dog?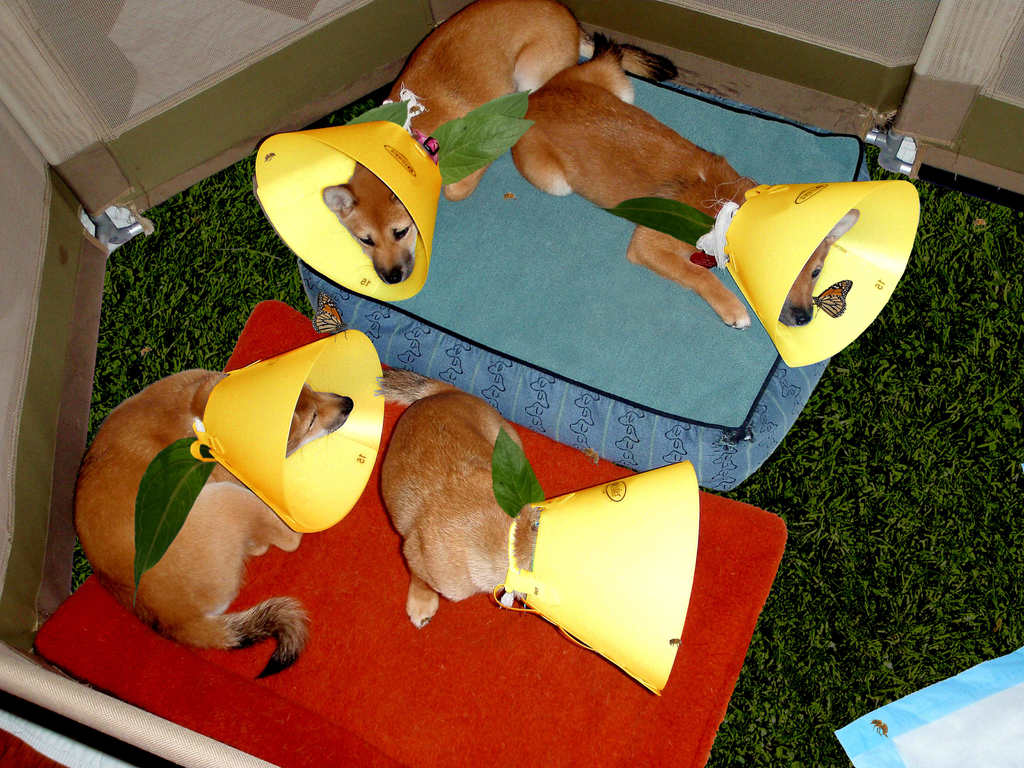
(left=367, top=369, right=543, bottom=628)
